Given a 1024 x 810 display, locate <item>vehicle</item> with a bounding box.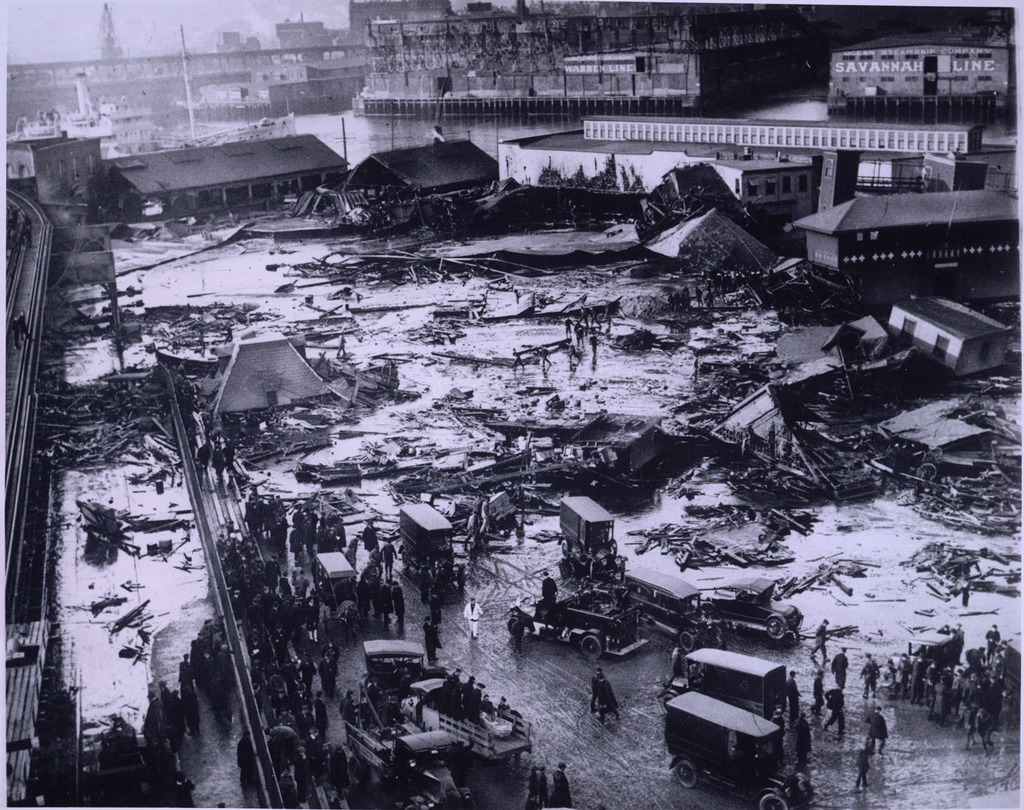
Located: [left=315, top=551, right=362, bottom=599].
